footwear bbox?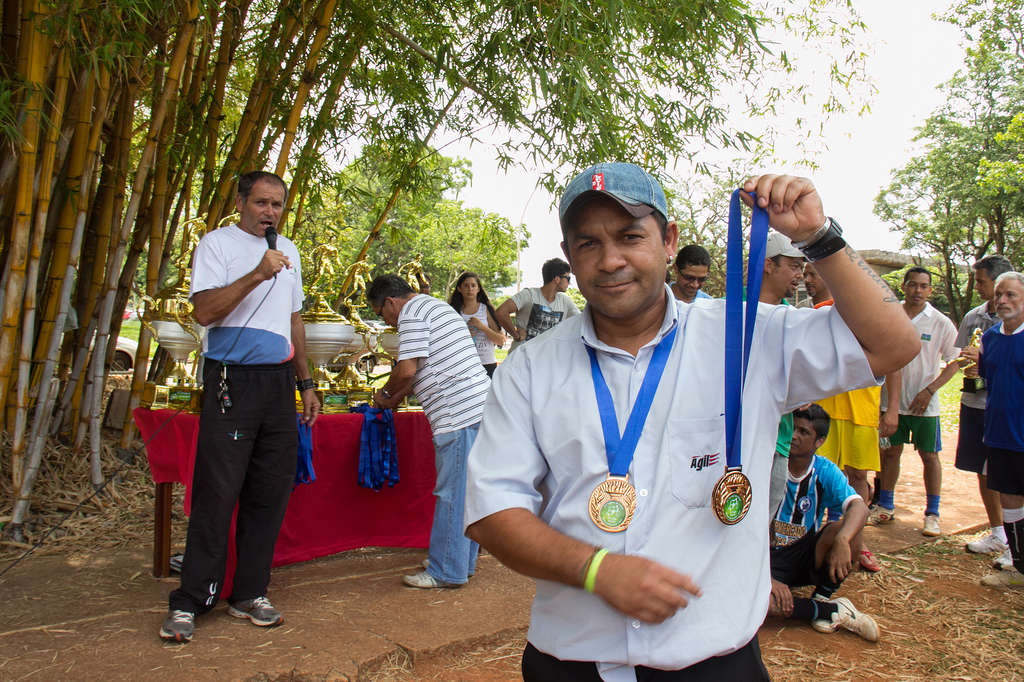
[x1=397, y1=577, x2=453, y2=592]
